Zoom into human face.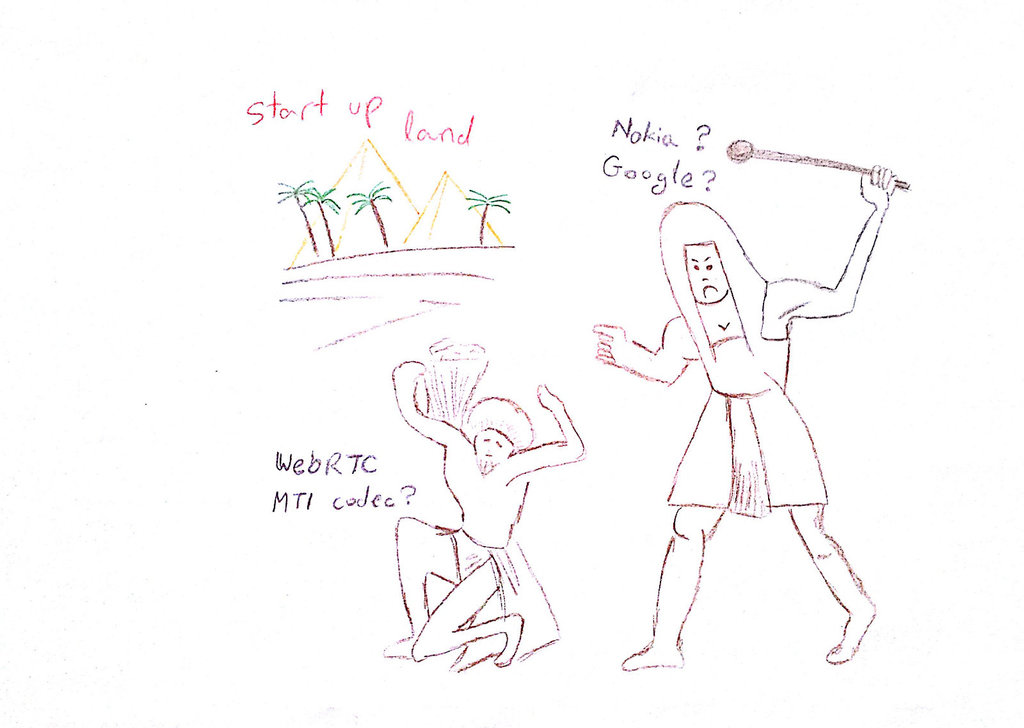
Zoom target: BBox(682, 241, 729, 300).
